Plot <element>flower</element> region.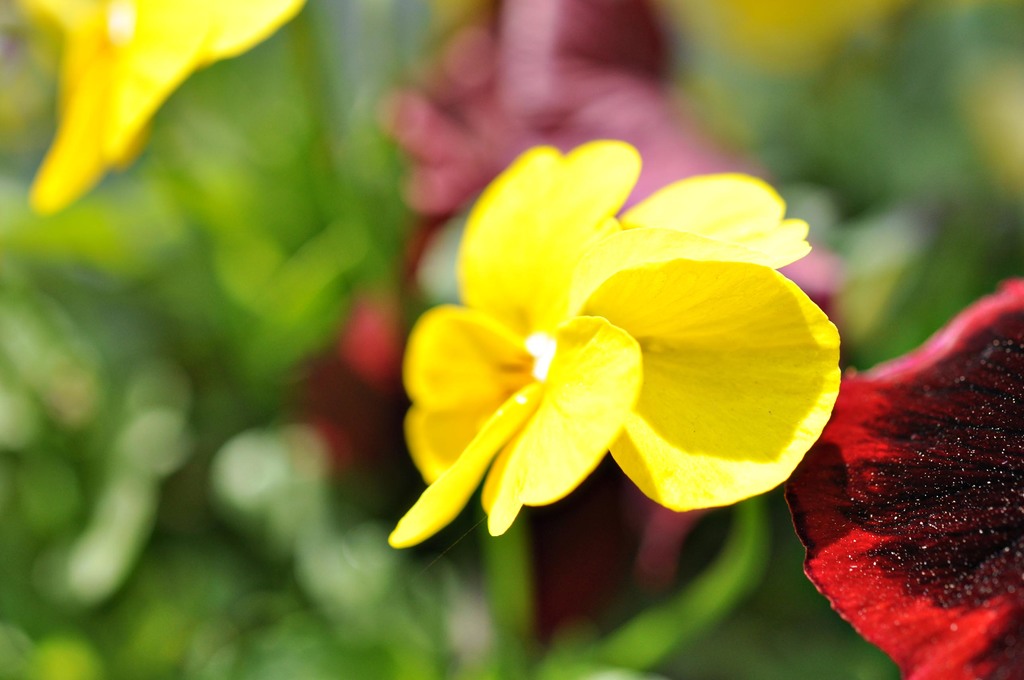
Plotted at [x1=388, y1=152, x2=837, y2=544].
